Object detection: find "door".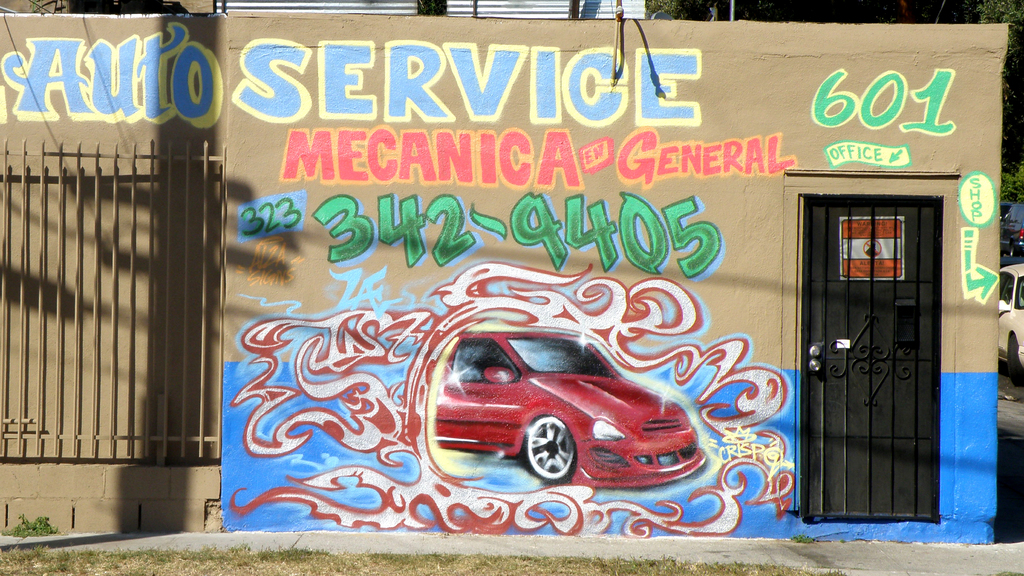
[795,162,959,522].
